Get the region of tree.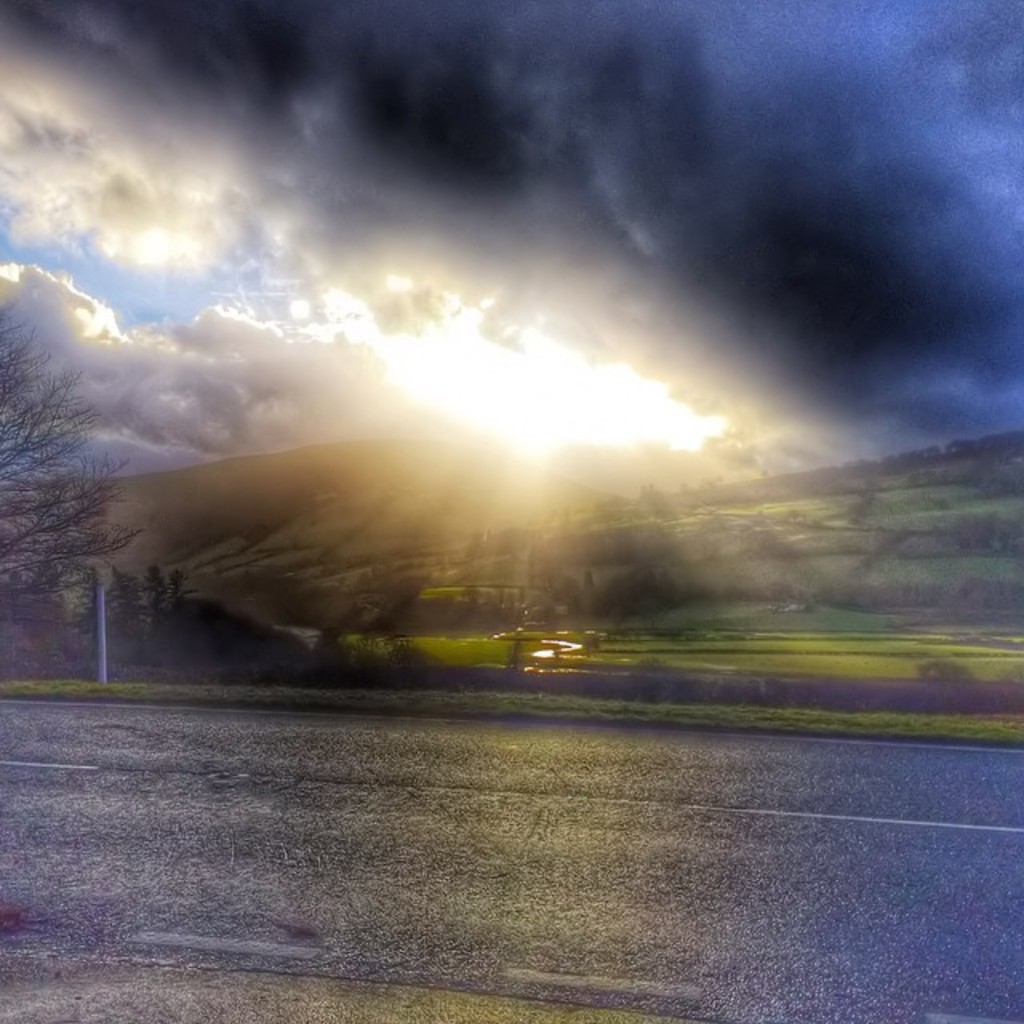
BBox(0, 312, 128, 635).
